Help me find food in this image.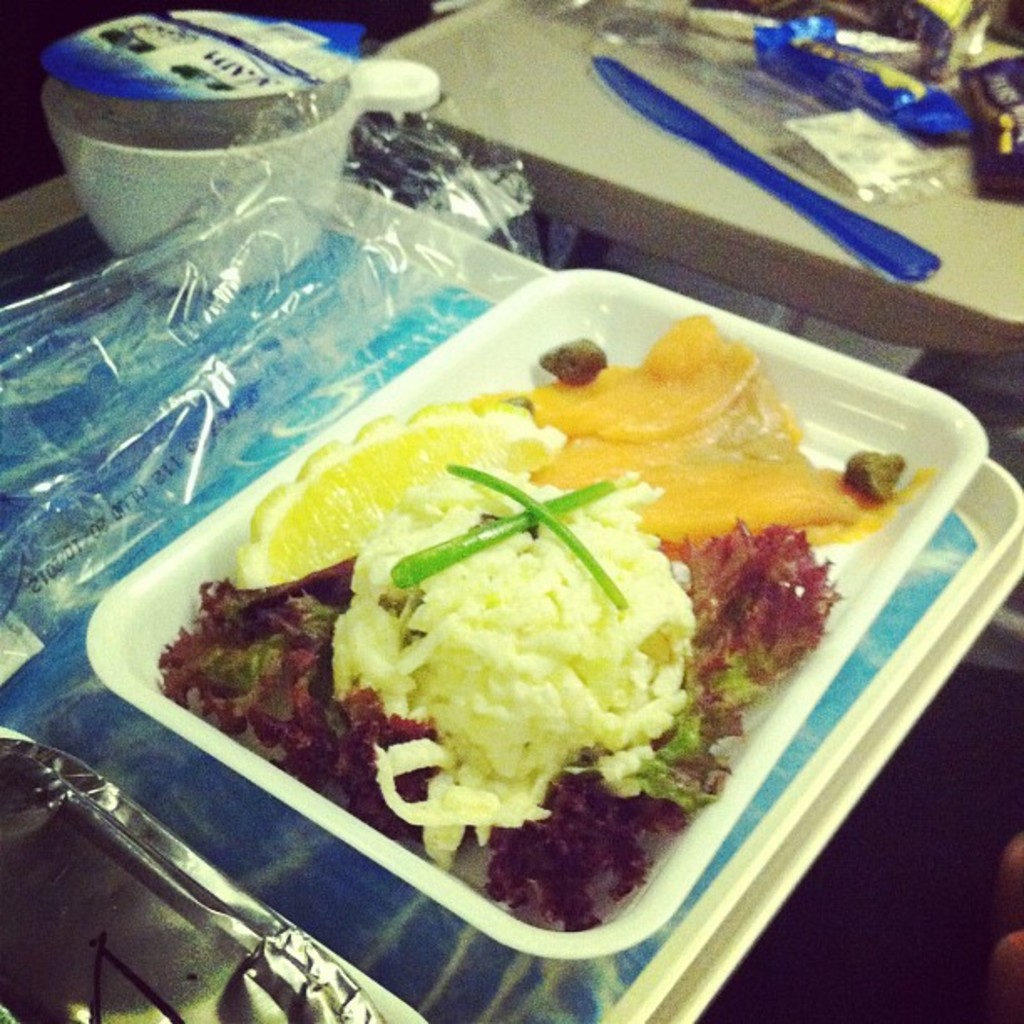
Found it: 149,303,942,937.
